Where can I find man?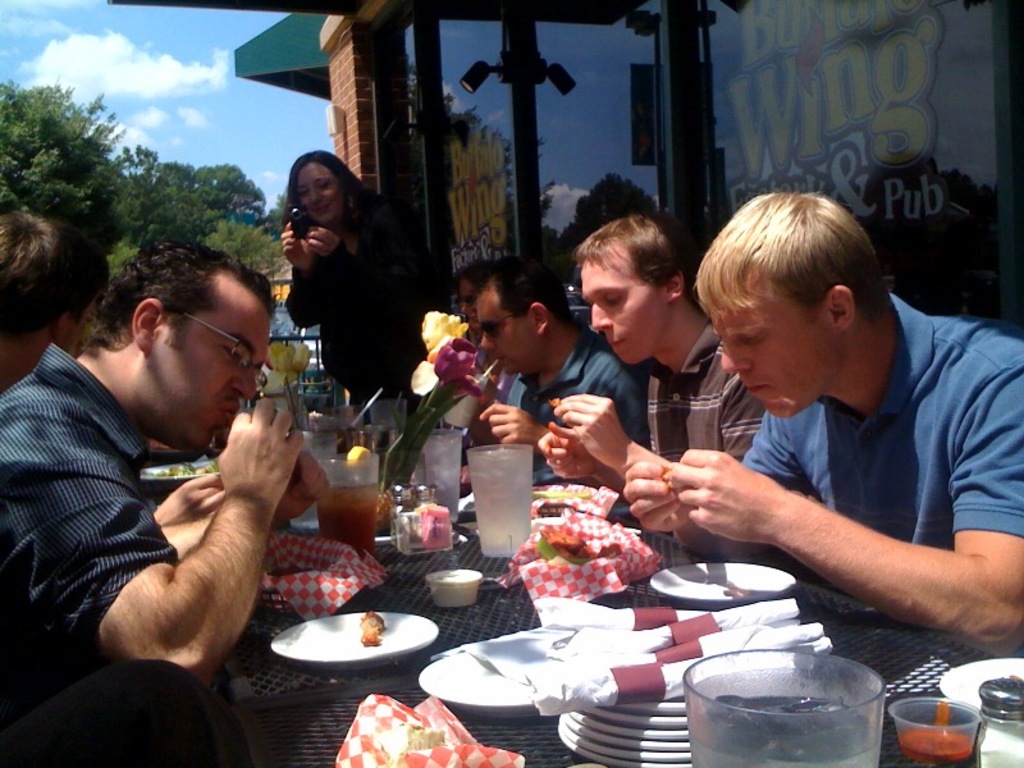
You can find it at (left=539, top=214, right=762, bottom=488).
